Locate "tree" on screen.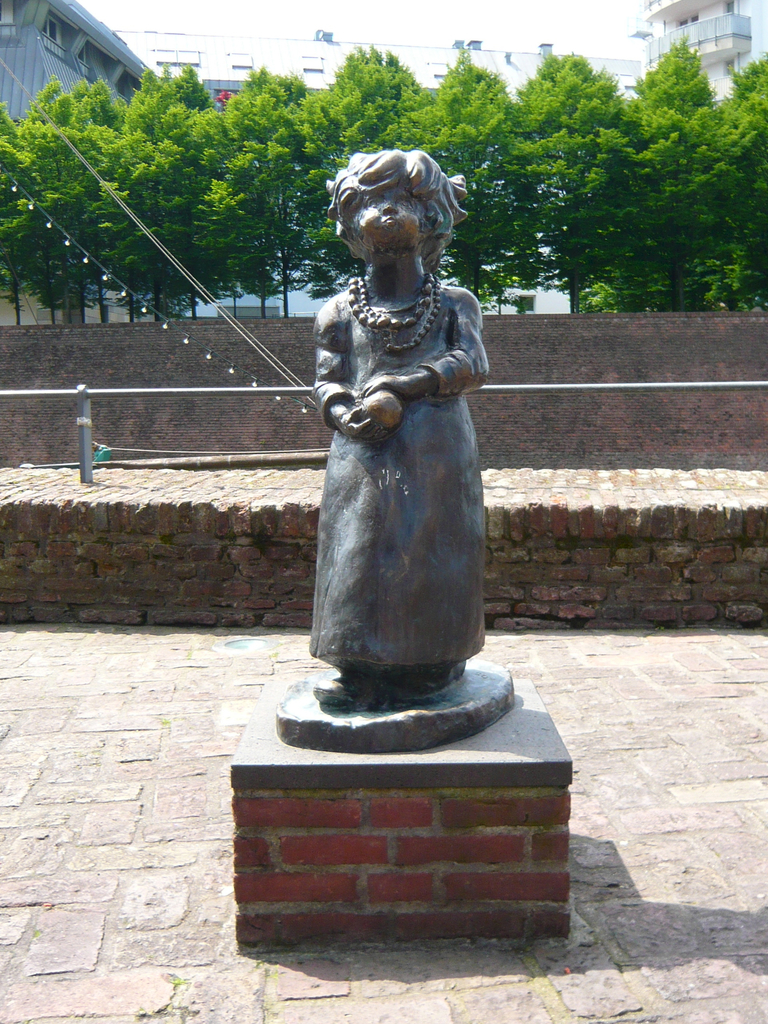
On screen at [605, 29, 735, 294].
